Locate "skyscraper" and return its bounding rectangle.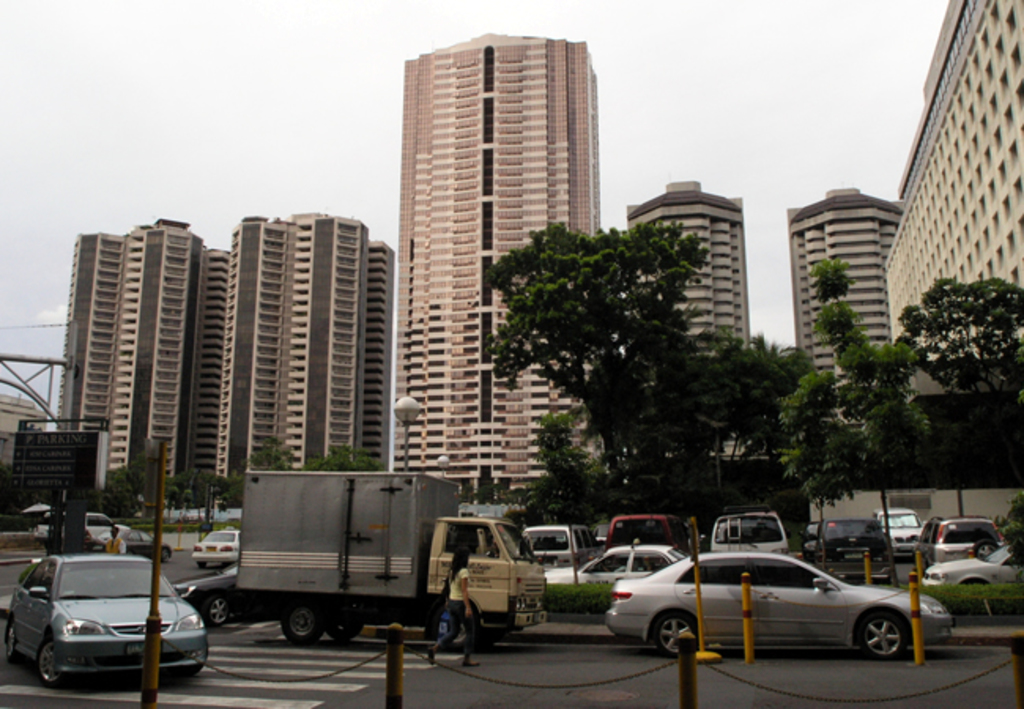
x1=772 y1=186 x2=903 y2=405.
